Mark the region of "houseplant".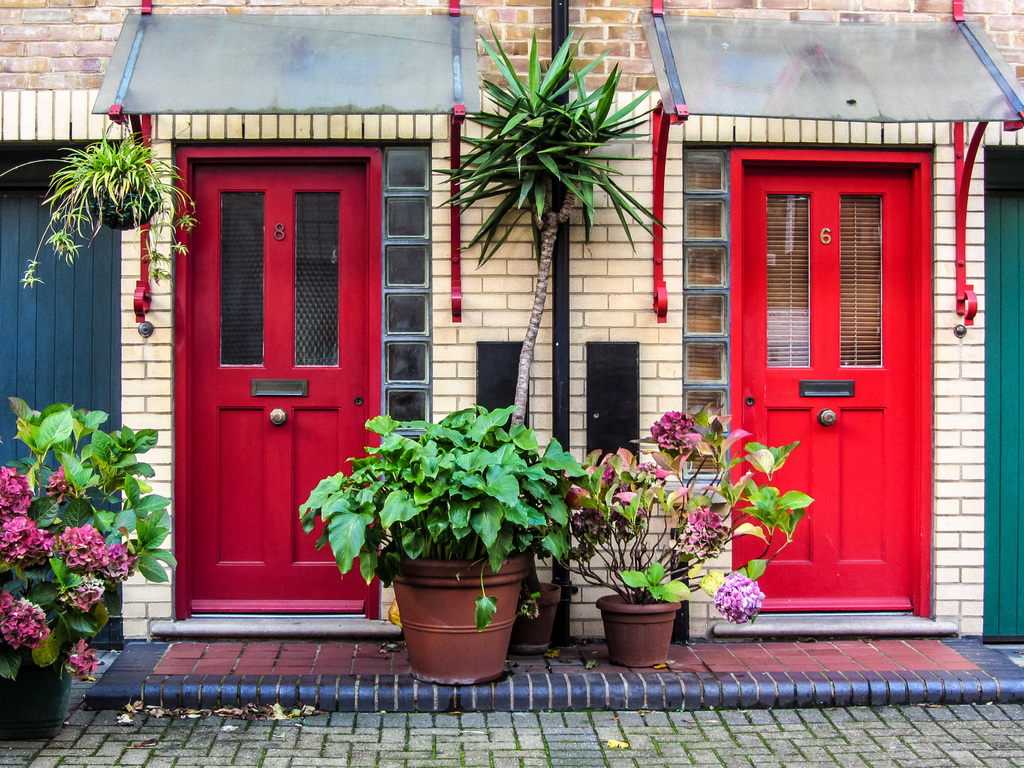
Region: box(292, 399, 596, 688).
